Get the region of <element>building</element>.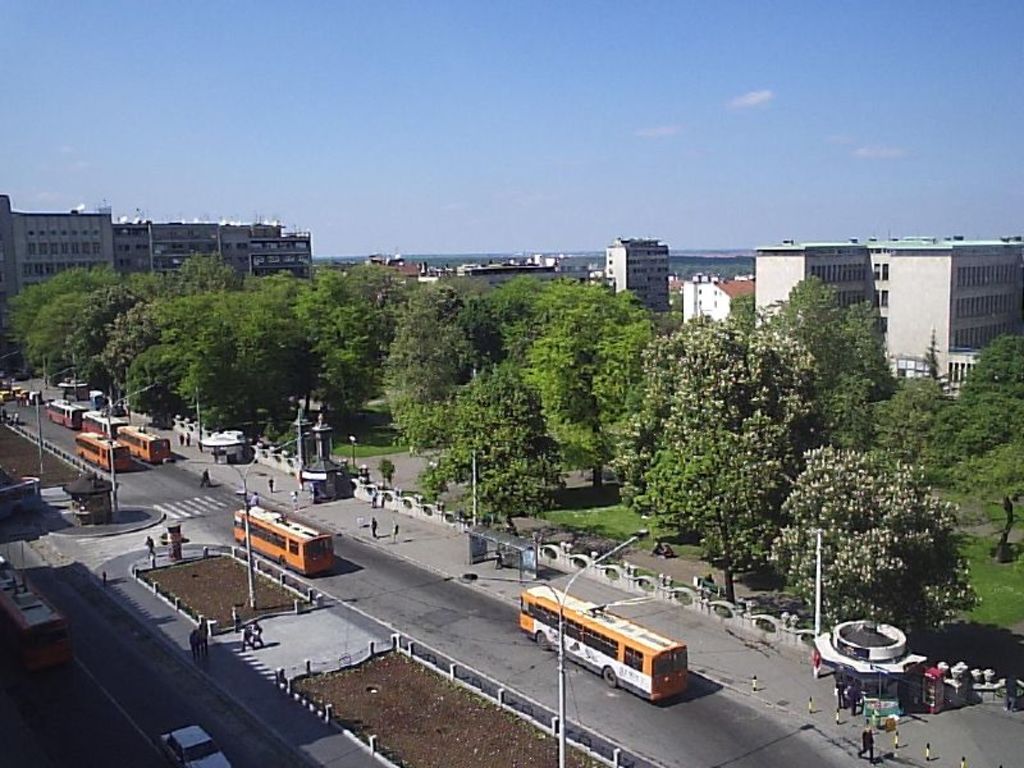
bbox=[351, 236, 609, 291].
